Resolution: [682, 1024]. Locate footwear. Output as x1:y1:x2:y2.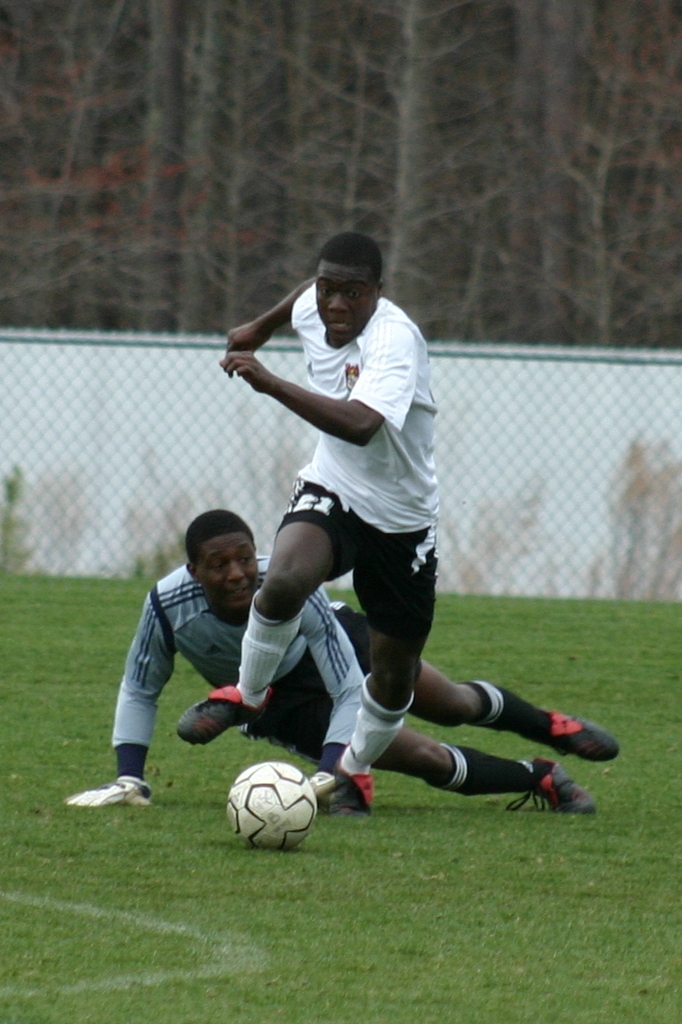
503:762:595:819.
